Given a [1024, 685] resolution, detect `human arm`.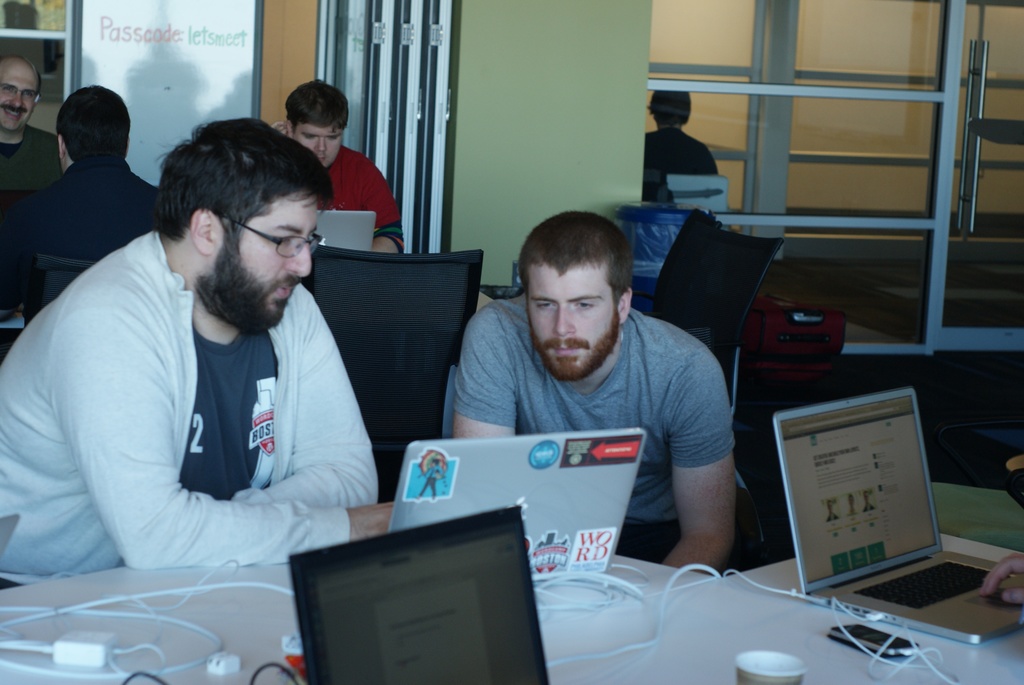
<bbox>450, 300, 527, 434</bbox>.
